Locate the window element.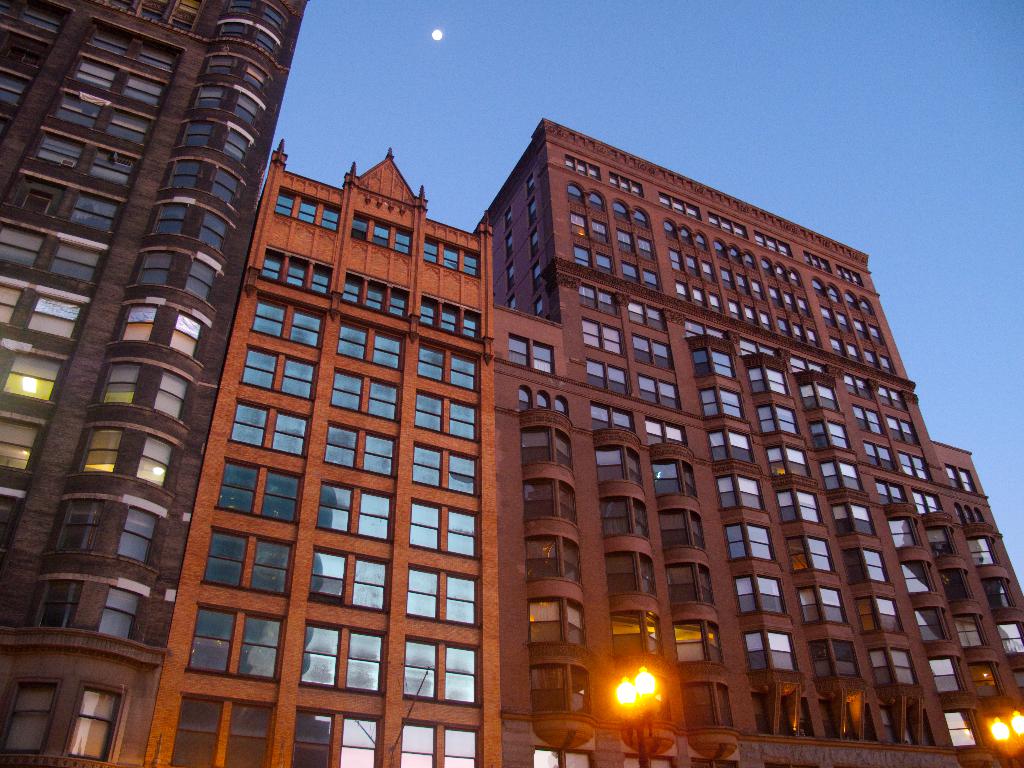
Element bbox: [854,595,908,638].
